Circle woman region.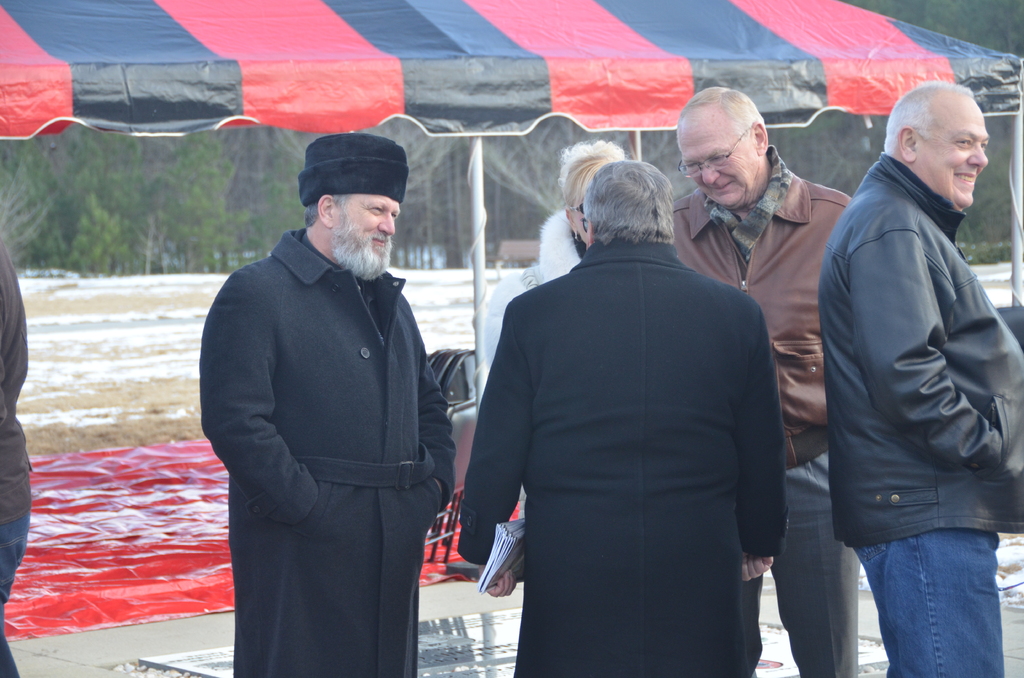
Region: box=[481, 137, 629, 519].
